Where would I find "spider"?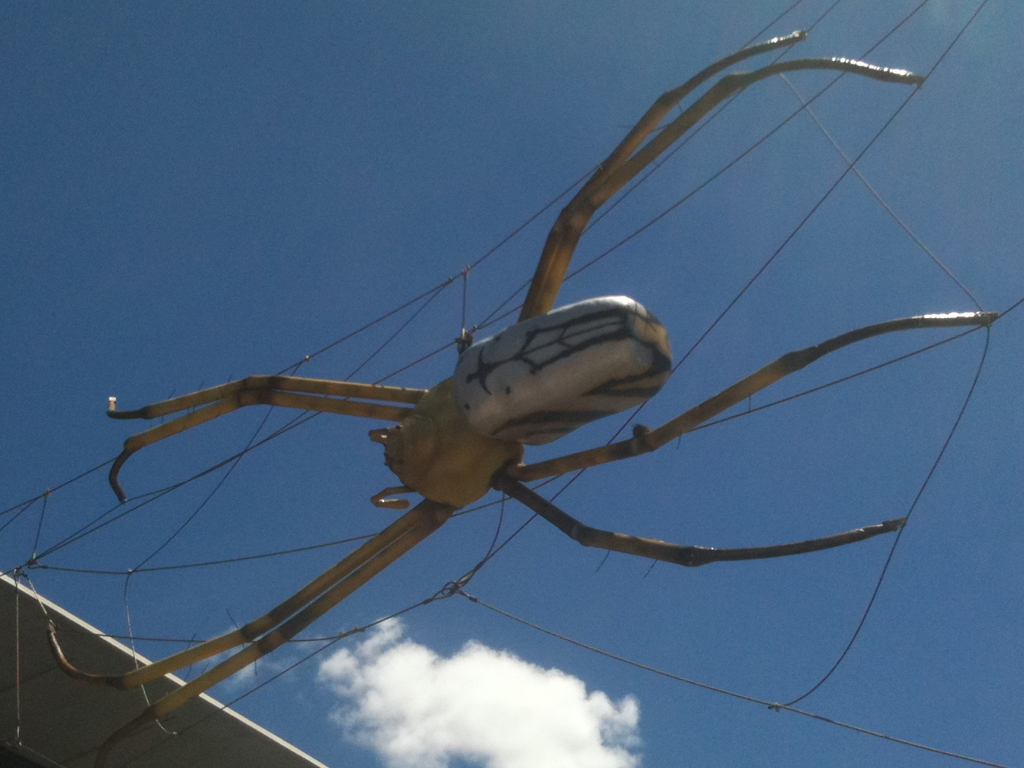
At {"x1": 44, "y1": 24, "x2": 998, "y2": 767}.
